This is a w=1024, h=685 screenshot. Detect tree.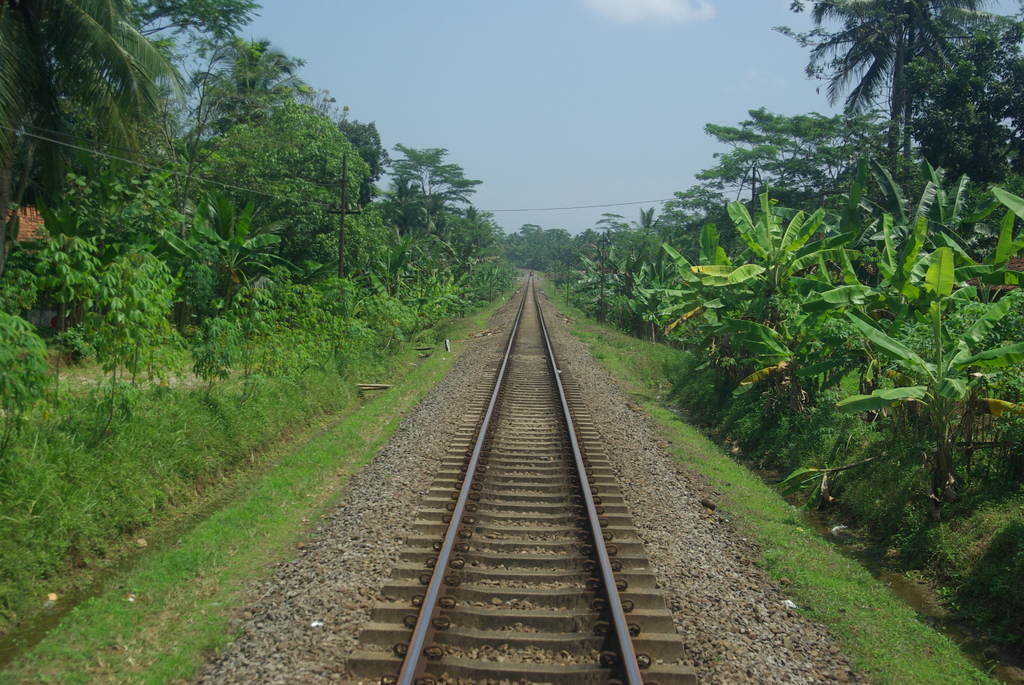
[438,193,473,260].
